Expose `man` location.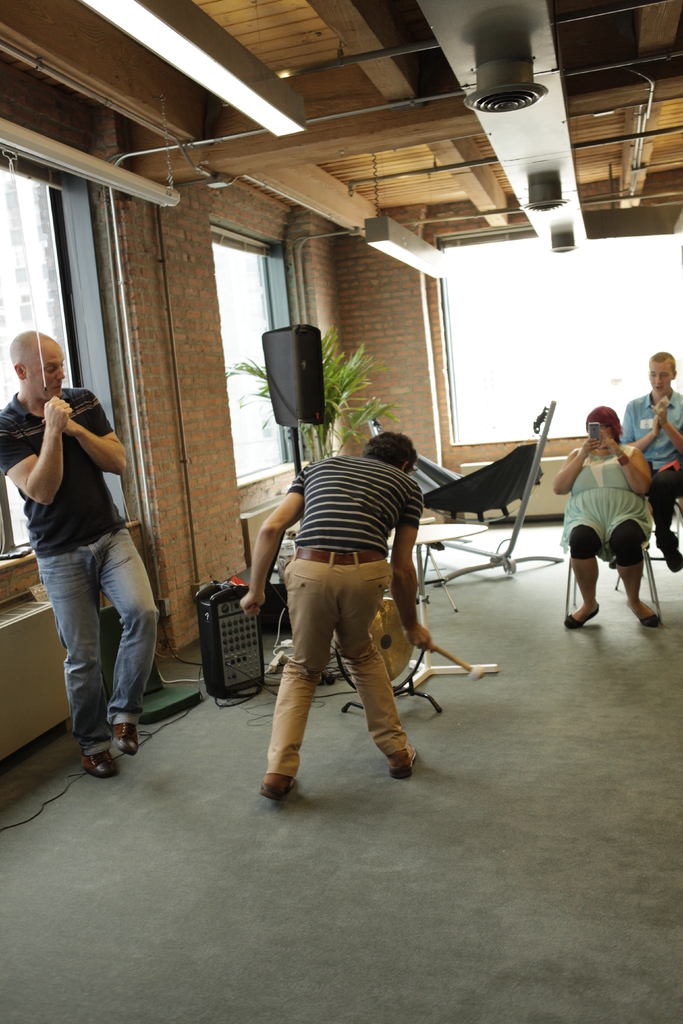
Exposed at (252,396,461,796).
